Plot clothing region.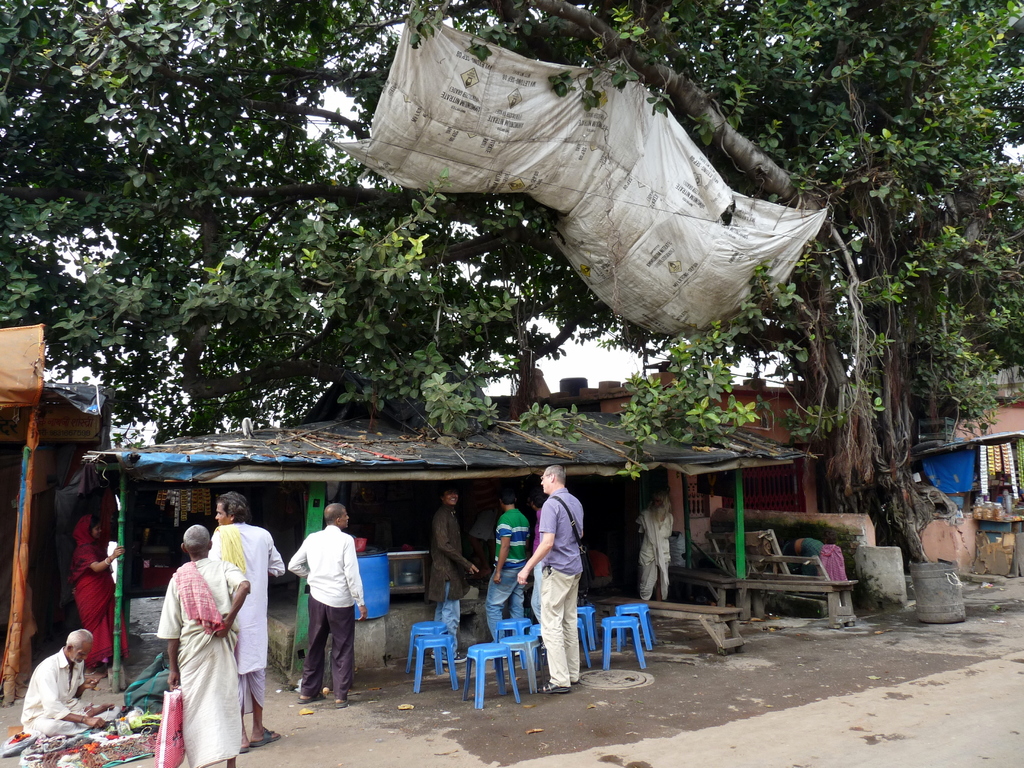
Plotted at x1=538, y1=491, x2=588, y2=684.
